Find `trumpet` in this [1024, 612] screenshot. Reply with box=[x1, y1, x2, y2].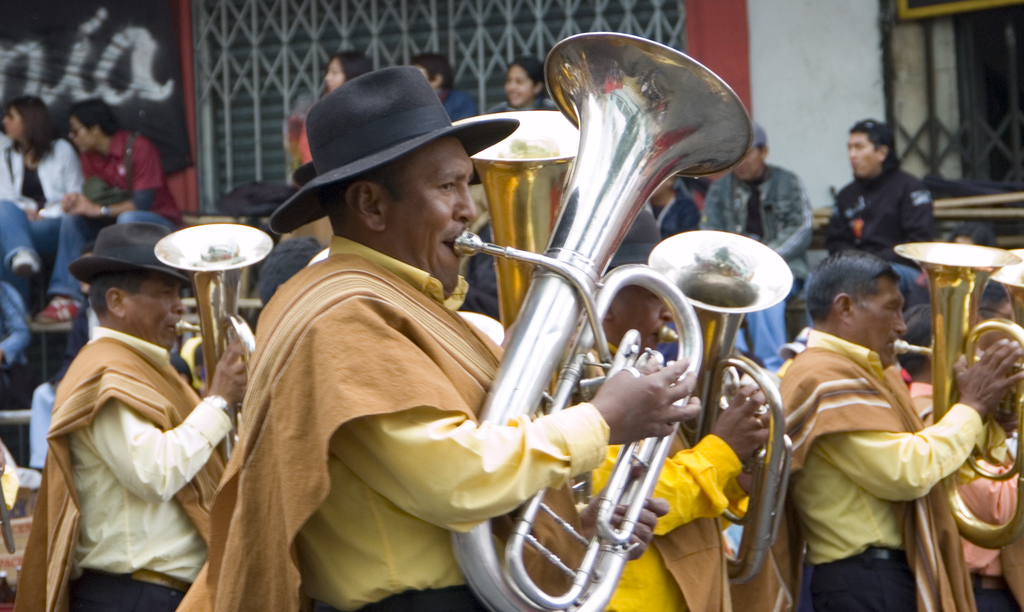
box=[152, 225, 271, 465].
